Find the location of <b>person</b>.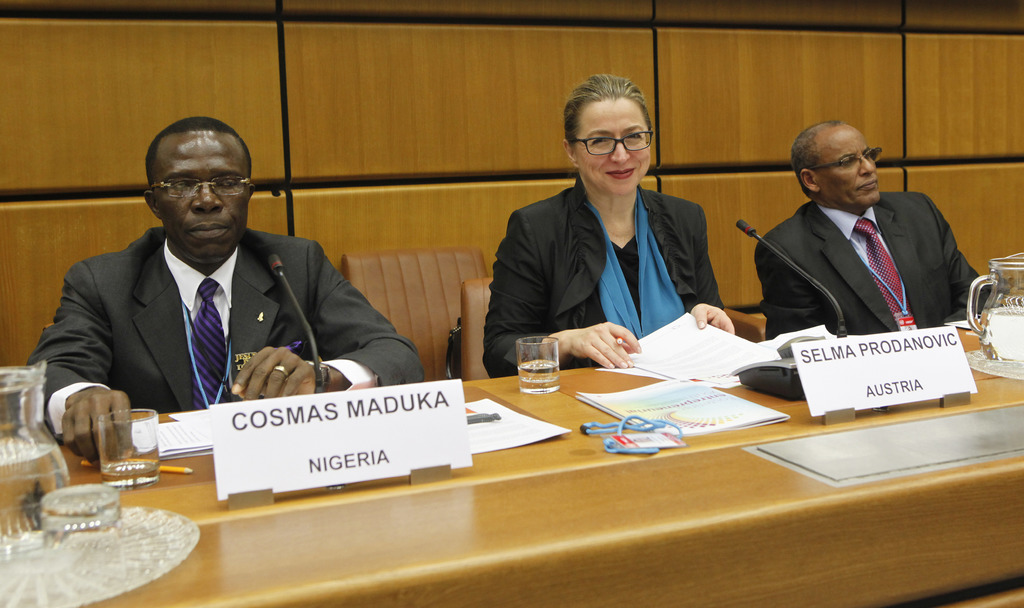
Location: Rect(49, 108, 390, 460).
